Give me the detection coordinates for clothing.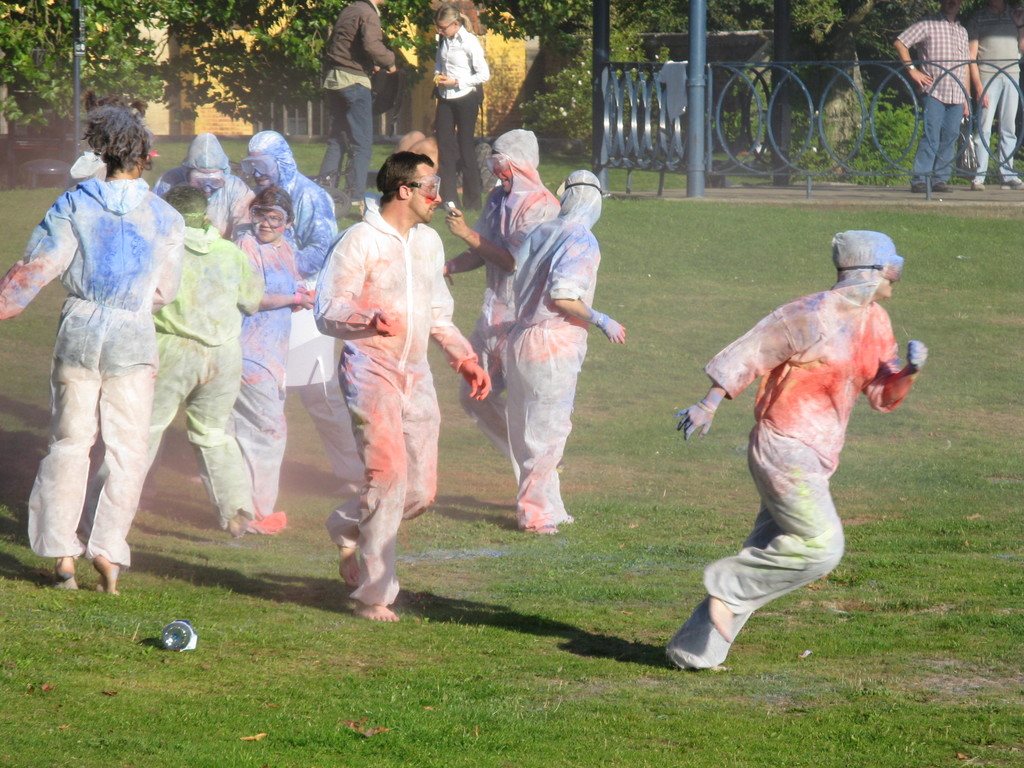
467:157:560:436.
